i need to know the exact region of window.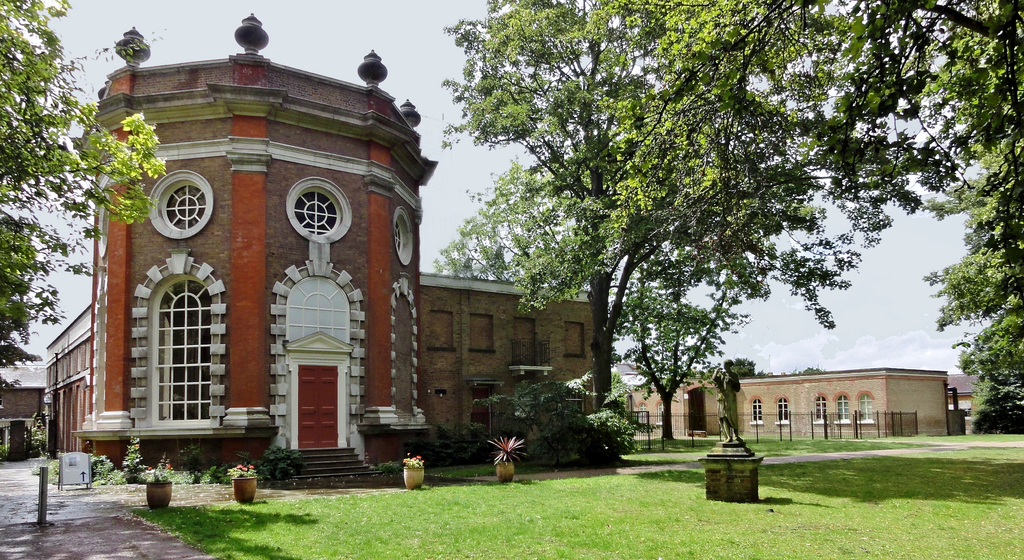
Region: (778,396,787,426).
